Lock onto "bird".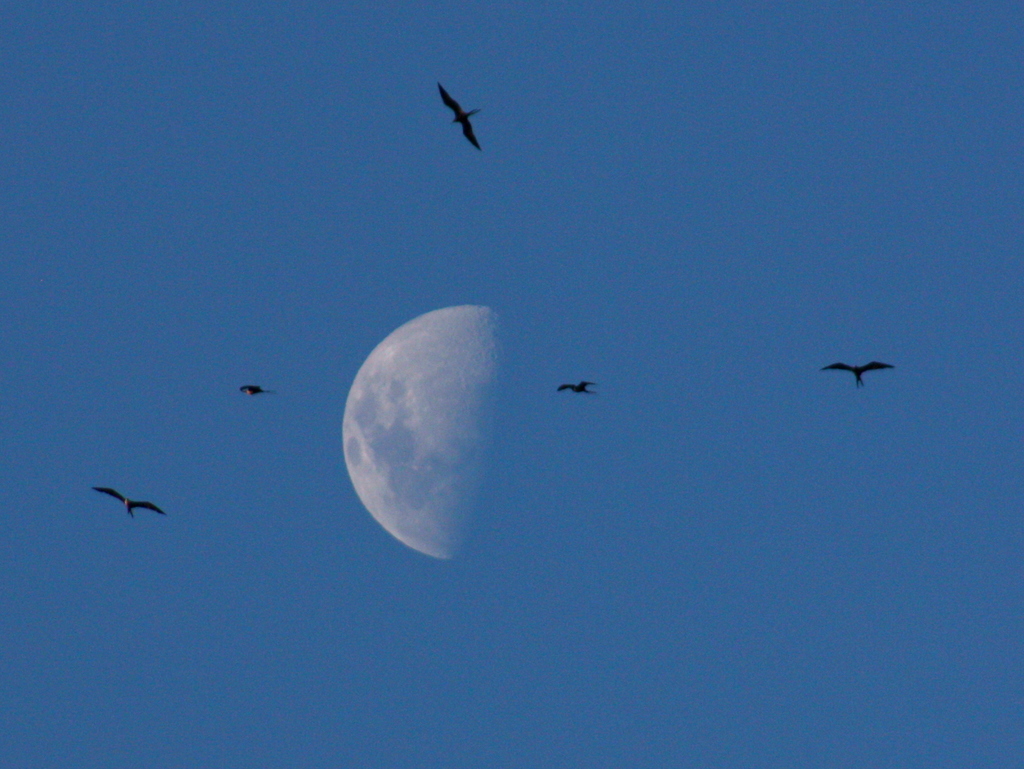
Locked: 559 378 600 397.
